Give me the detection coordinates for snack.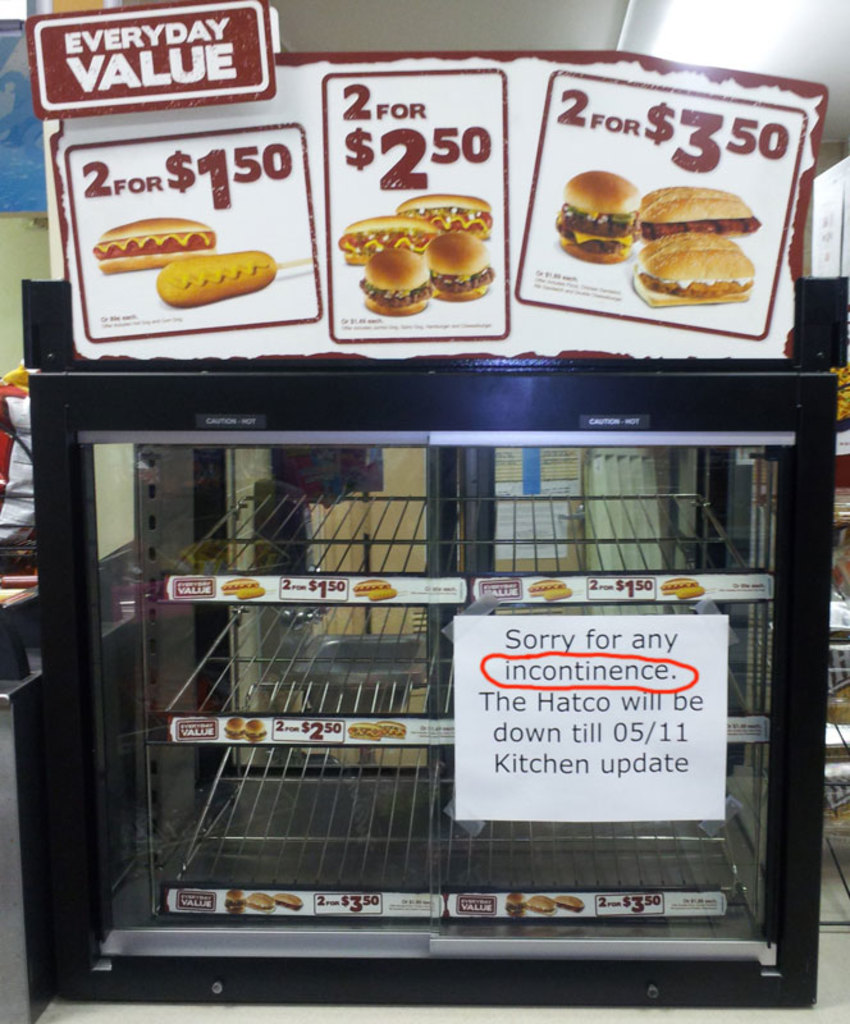
Rect(242, 590, 264, 598).
